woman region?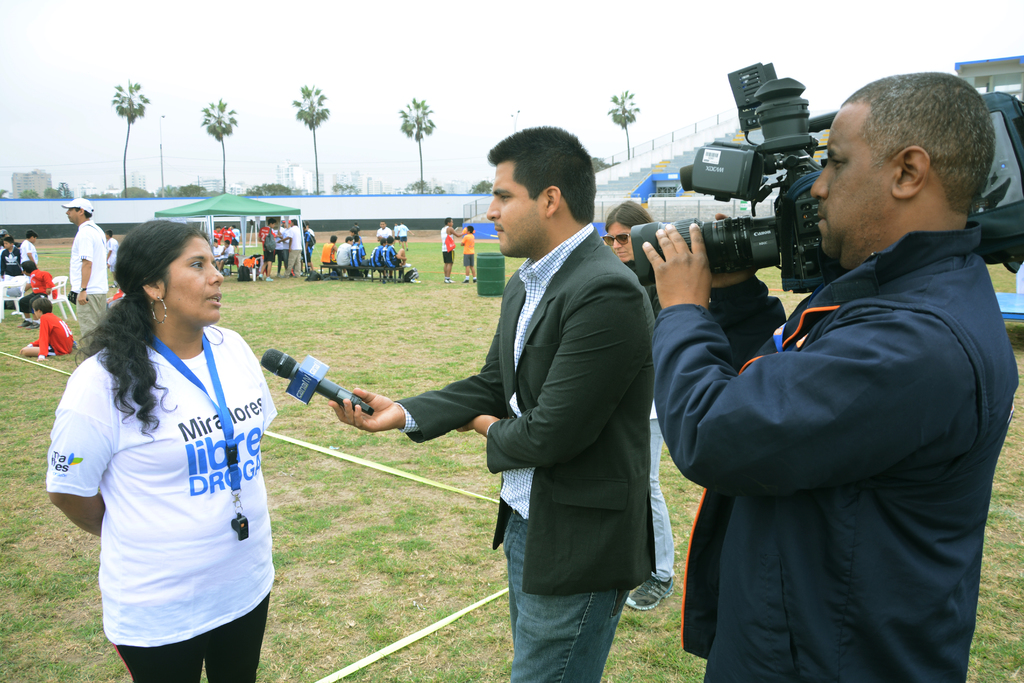
[left=47, top=215, right=282, bottom=682]
